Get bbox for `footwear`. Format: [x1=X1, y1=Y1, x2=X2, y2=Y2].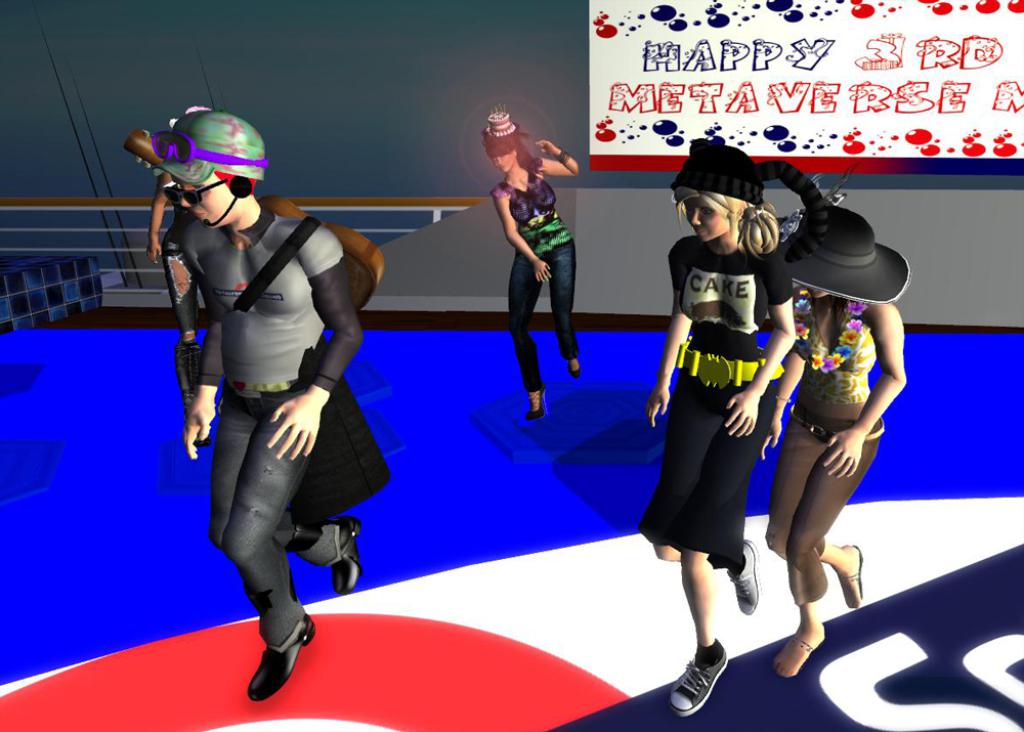
[x1=328, y1=515, x2=361, y2=593].
